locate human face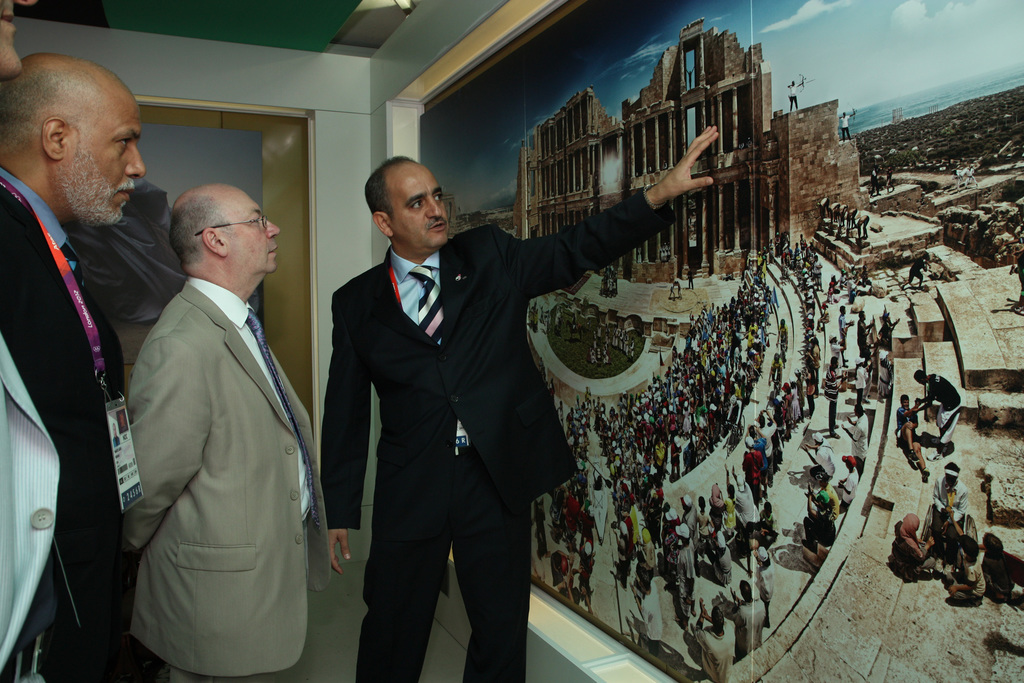
58,97,145,226
